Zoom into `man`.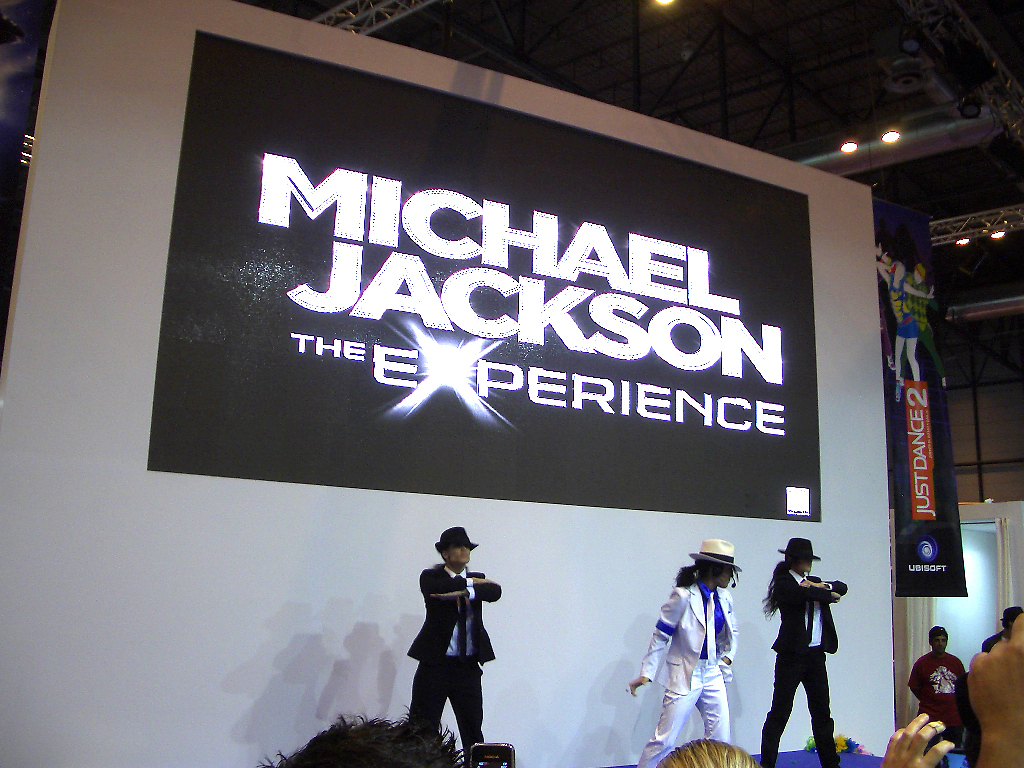
Zoom target: bbox(404, 525, 502, 767).
